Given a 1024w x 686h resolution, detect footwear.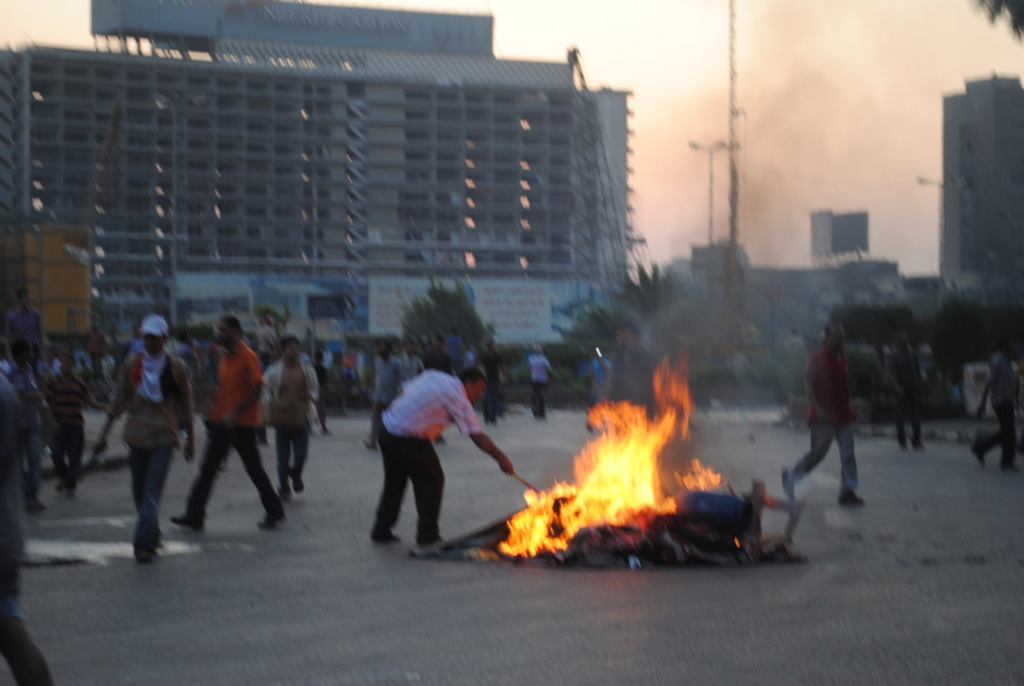
region(974, 434, 983, 463).
